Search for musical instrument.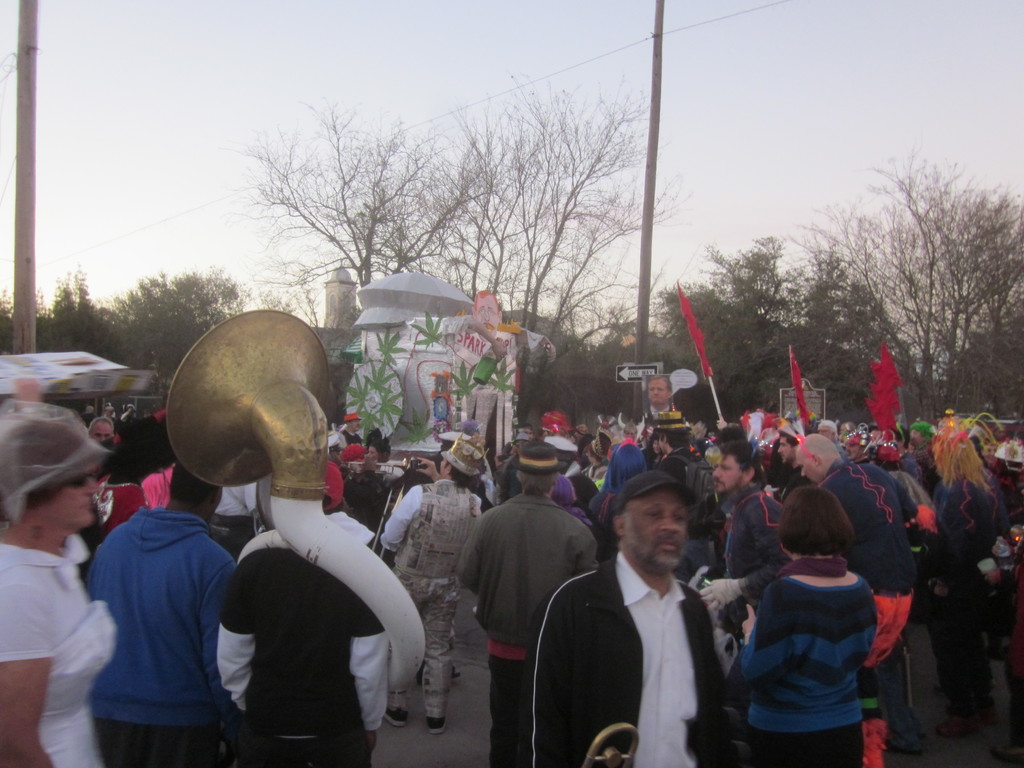
Found at x1=371 y1=457 x2=426 y2=559.
